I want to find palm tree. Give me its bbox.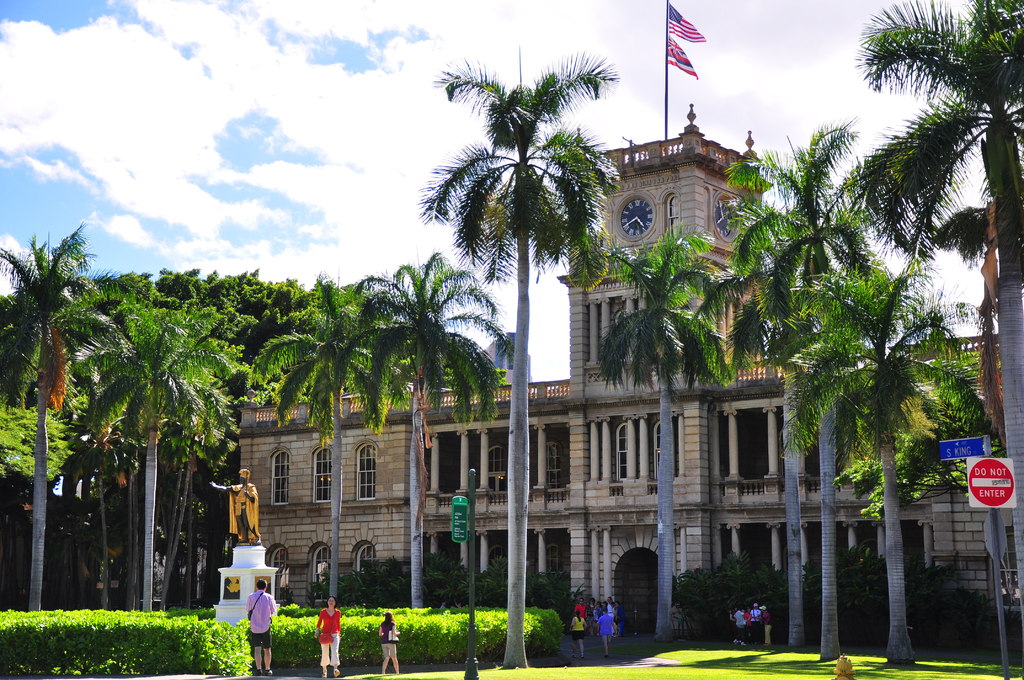
[704,134,884,634].
